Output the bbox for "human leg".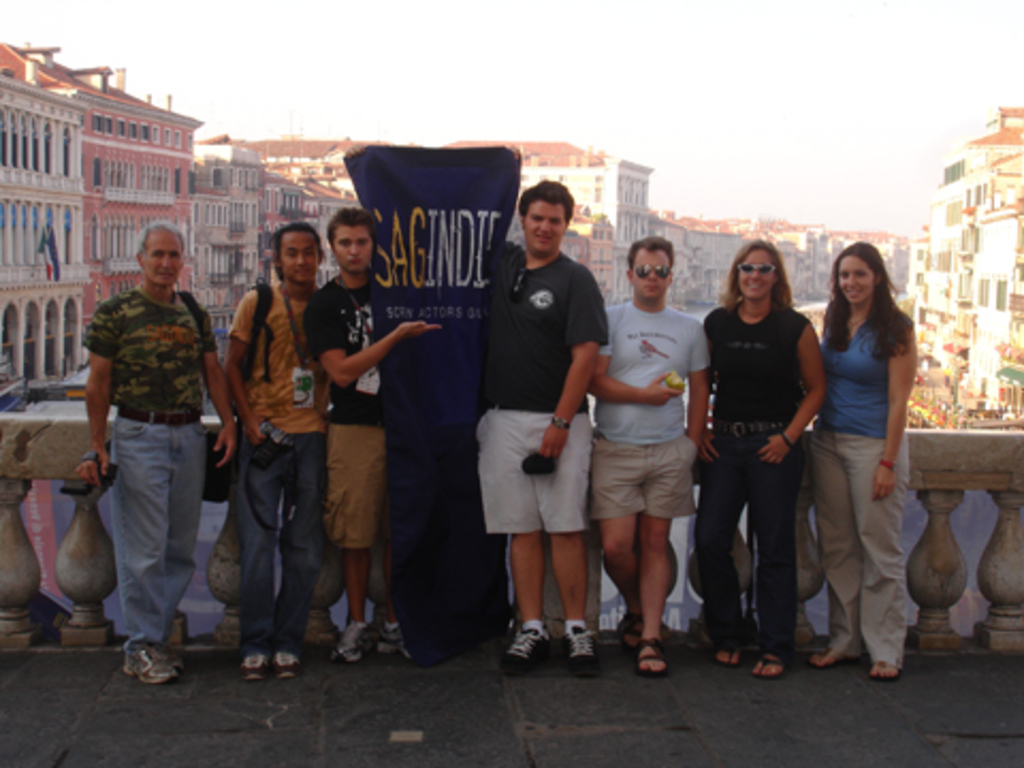
locate(640, 433, 700, 681).
